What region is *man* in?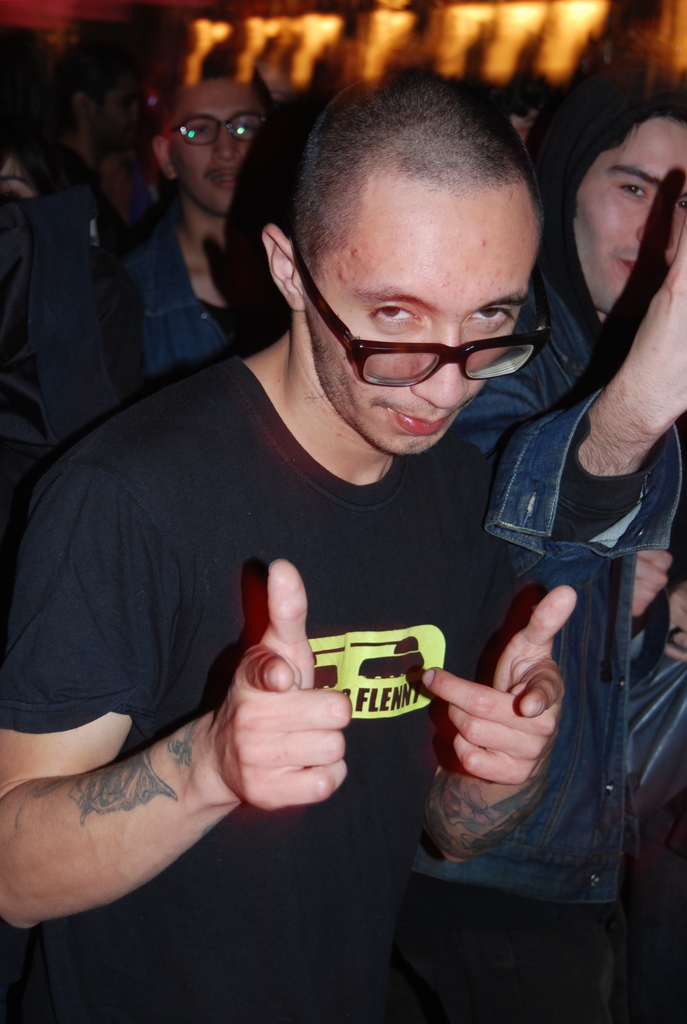
<region>0, 65, 581, 1023</region>.
